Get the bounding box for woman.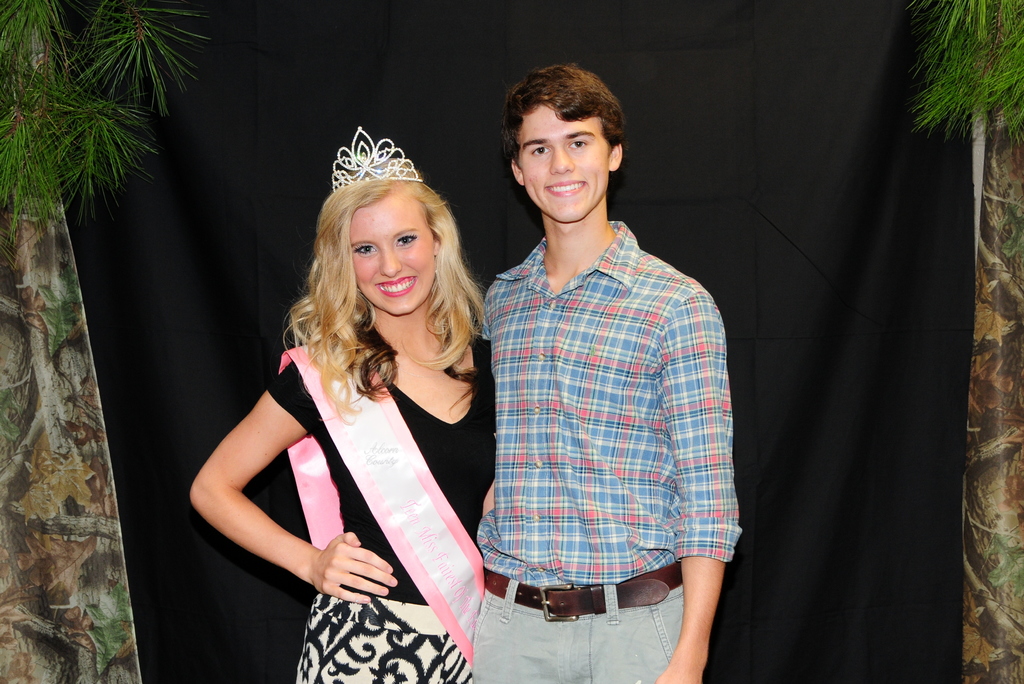
detection(209, 150, 520, 669).
